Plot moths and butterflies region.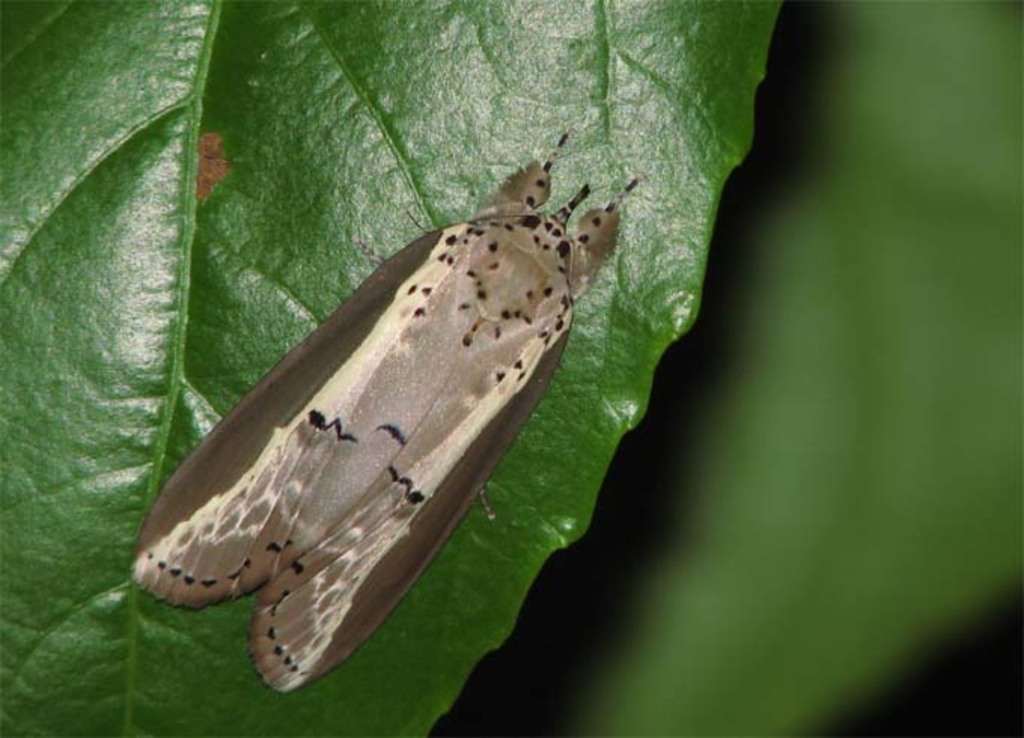
Plotted at pyautogui.locateOnScreen(133, 131, 645, 700).
